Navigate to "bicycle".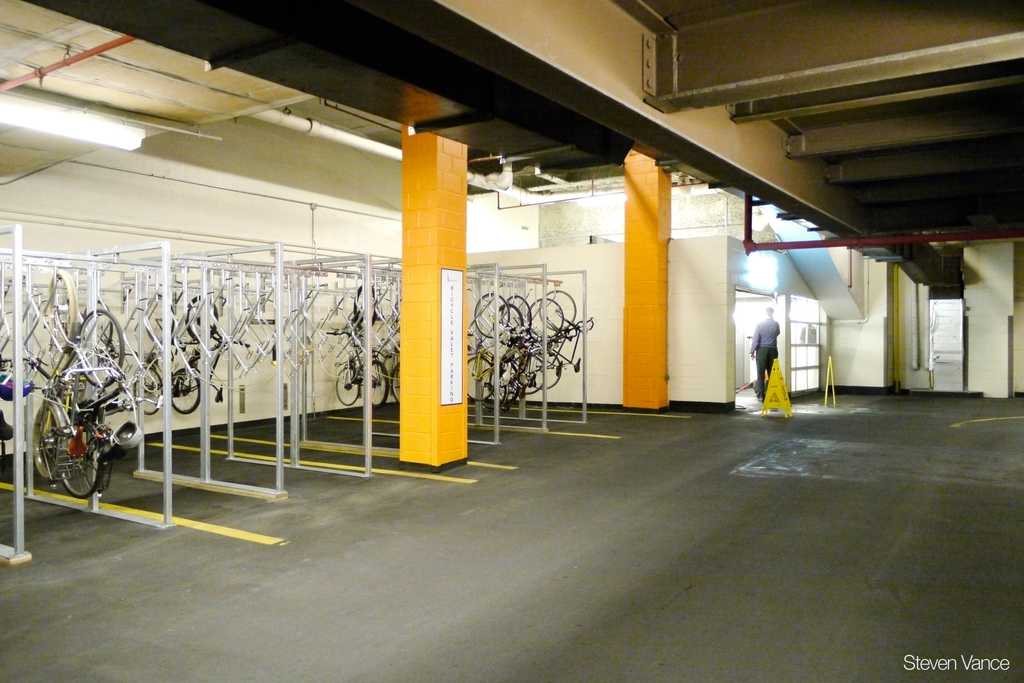
Navigation target: [386,313,402,409].
